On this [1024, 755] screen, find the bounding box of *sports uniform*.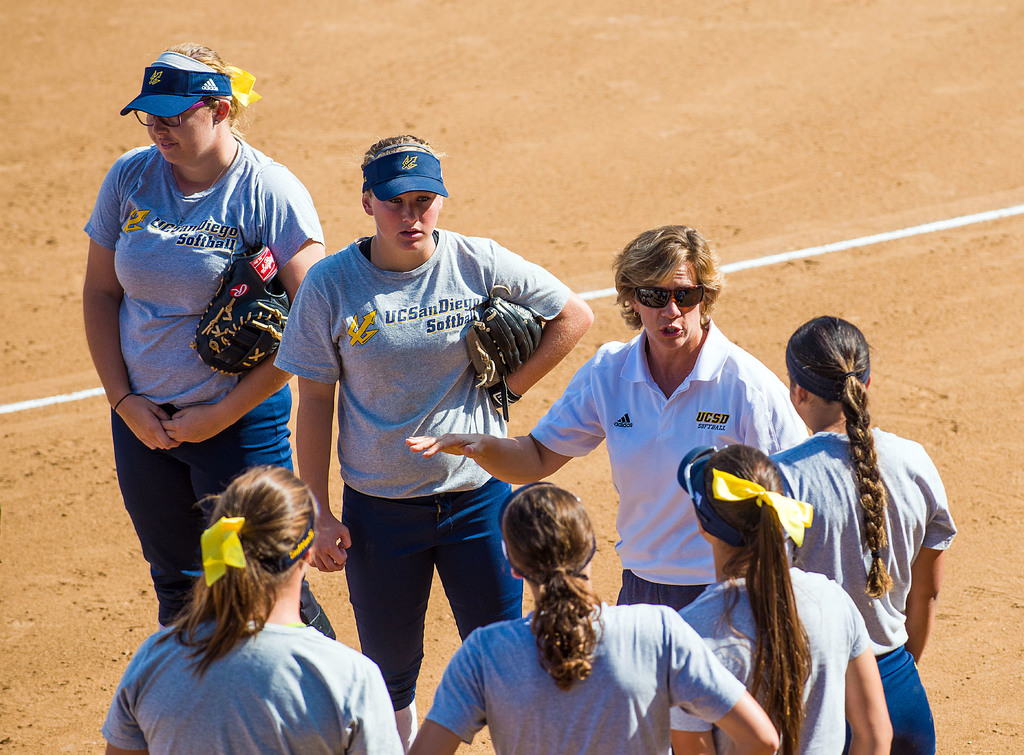
Bounding box: x1=425 y1=604 x2=746 y2=754.
